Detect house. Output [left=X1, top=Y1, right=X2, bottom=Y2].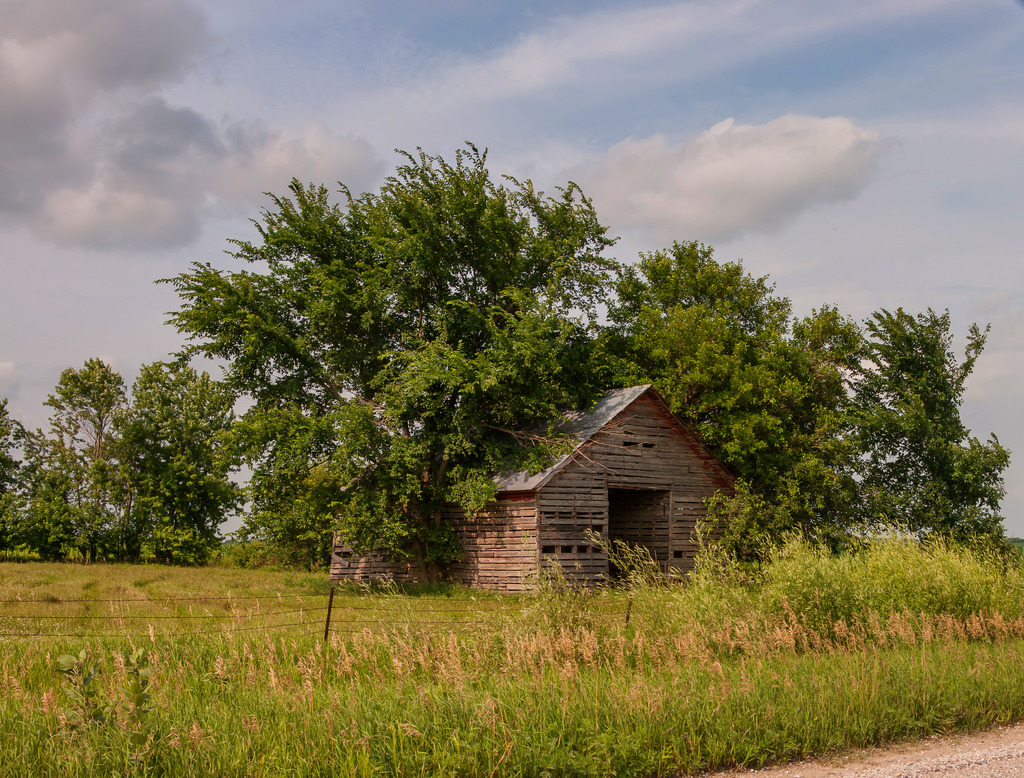
[left=330, top=375, right=742, bottom=597].
